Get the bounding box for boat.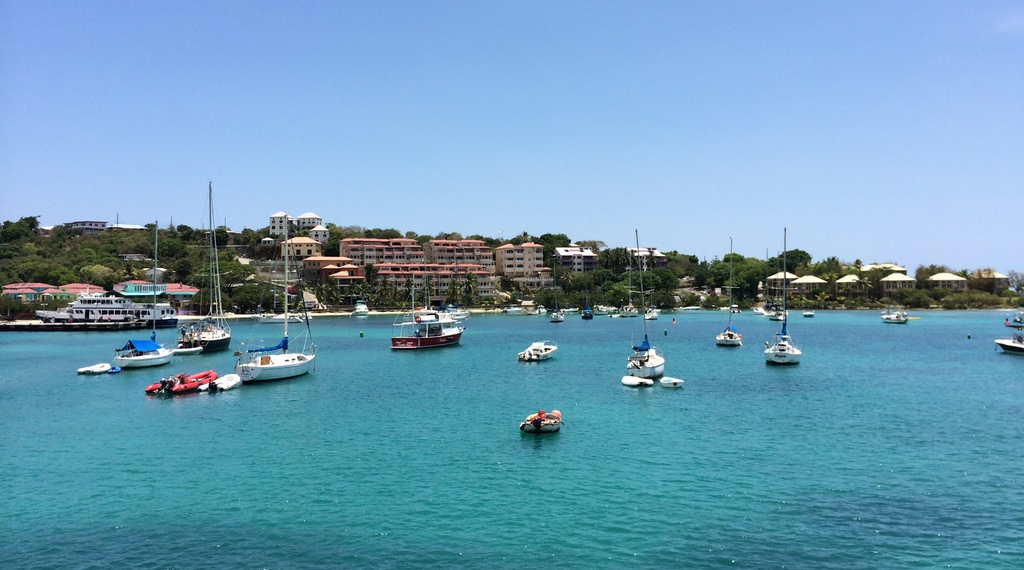
x1=1014 y1=306 x2=1023 y2=325.
